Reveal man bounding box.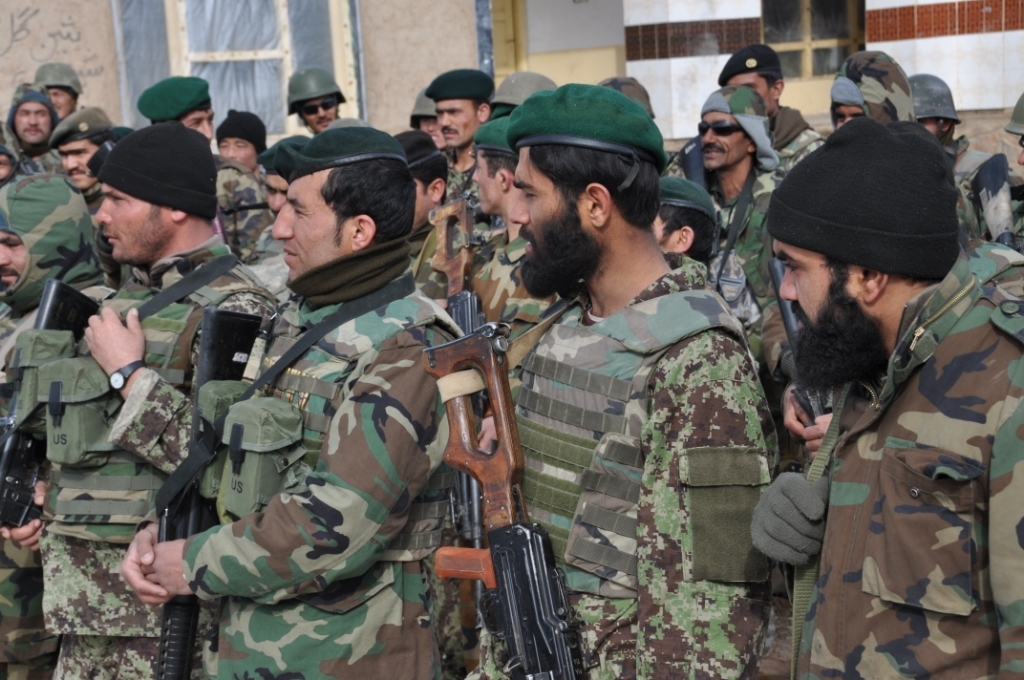
Revealed: box(115, 113, 483, 677).
